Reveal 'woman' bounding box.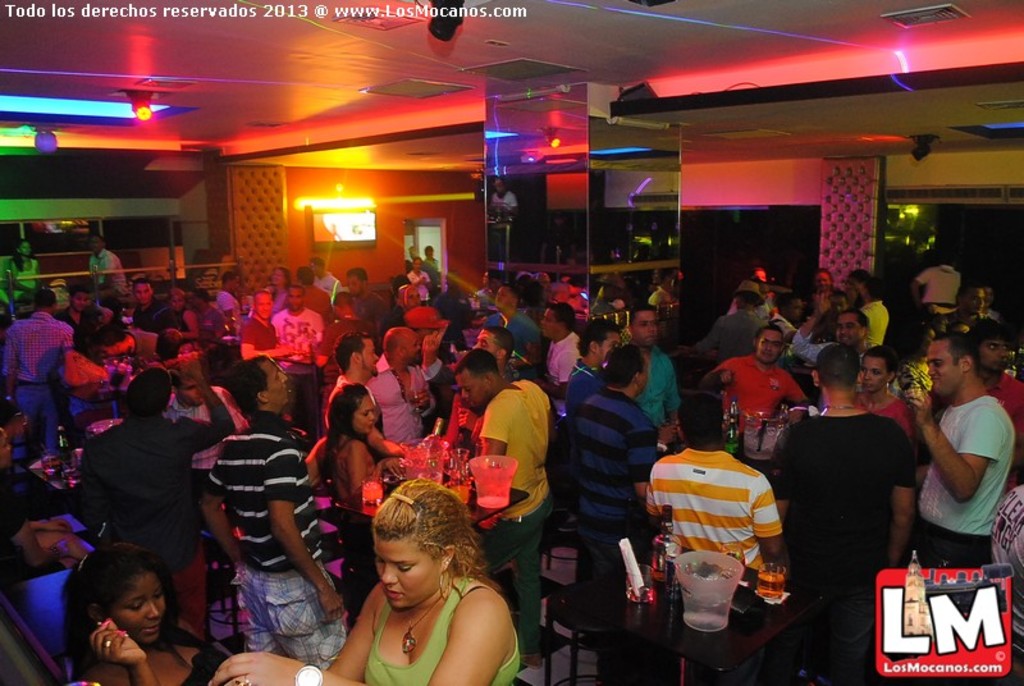
Revealed: box=[61, 545, 230, 685].
